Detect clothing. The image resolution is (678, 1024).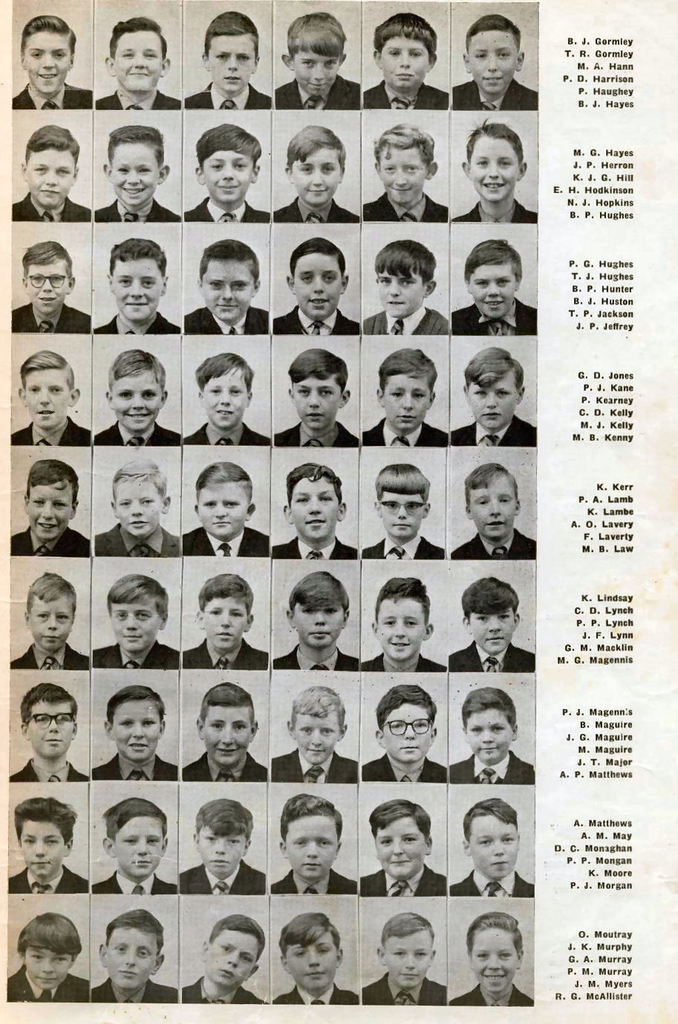
BBox(270, 535, 360, 557).
